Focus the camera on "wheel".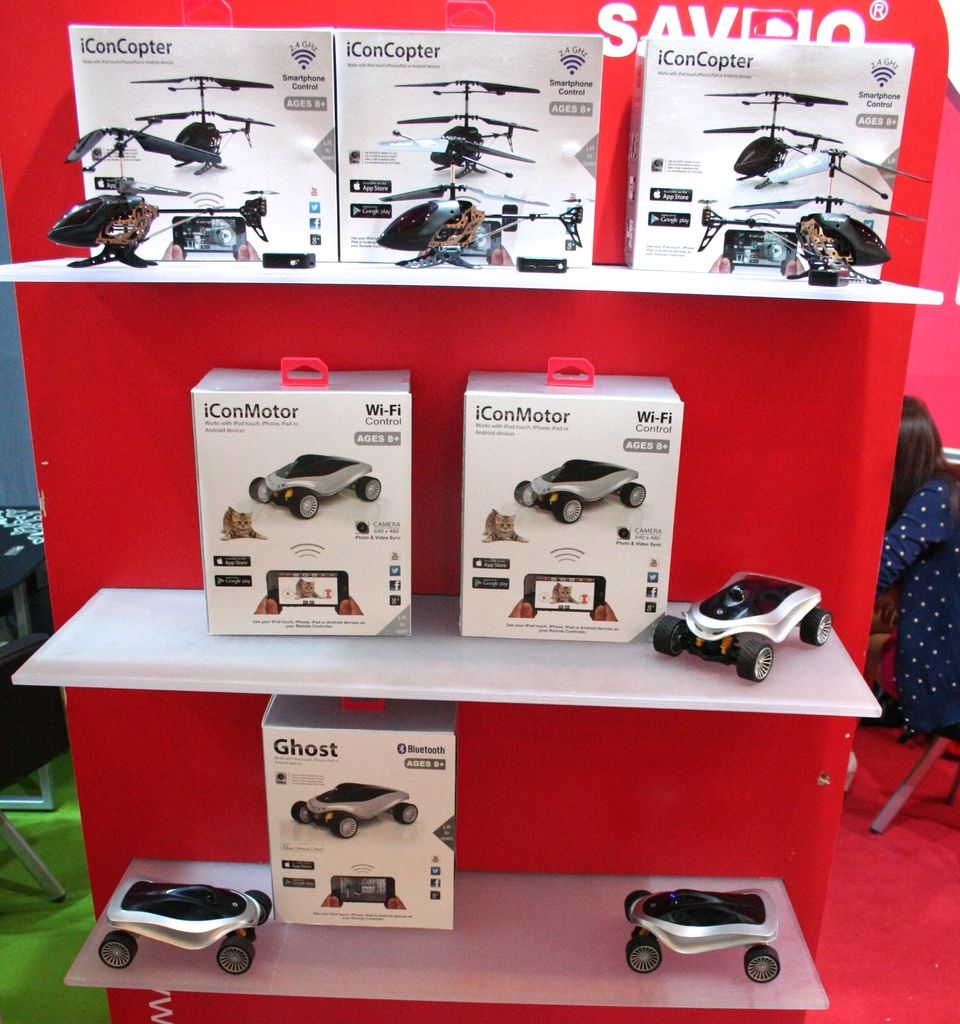
Focus region: bbox=(101, 932, 138, 968).
